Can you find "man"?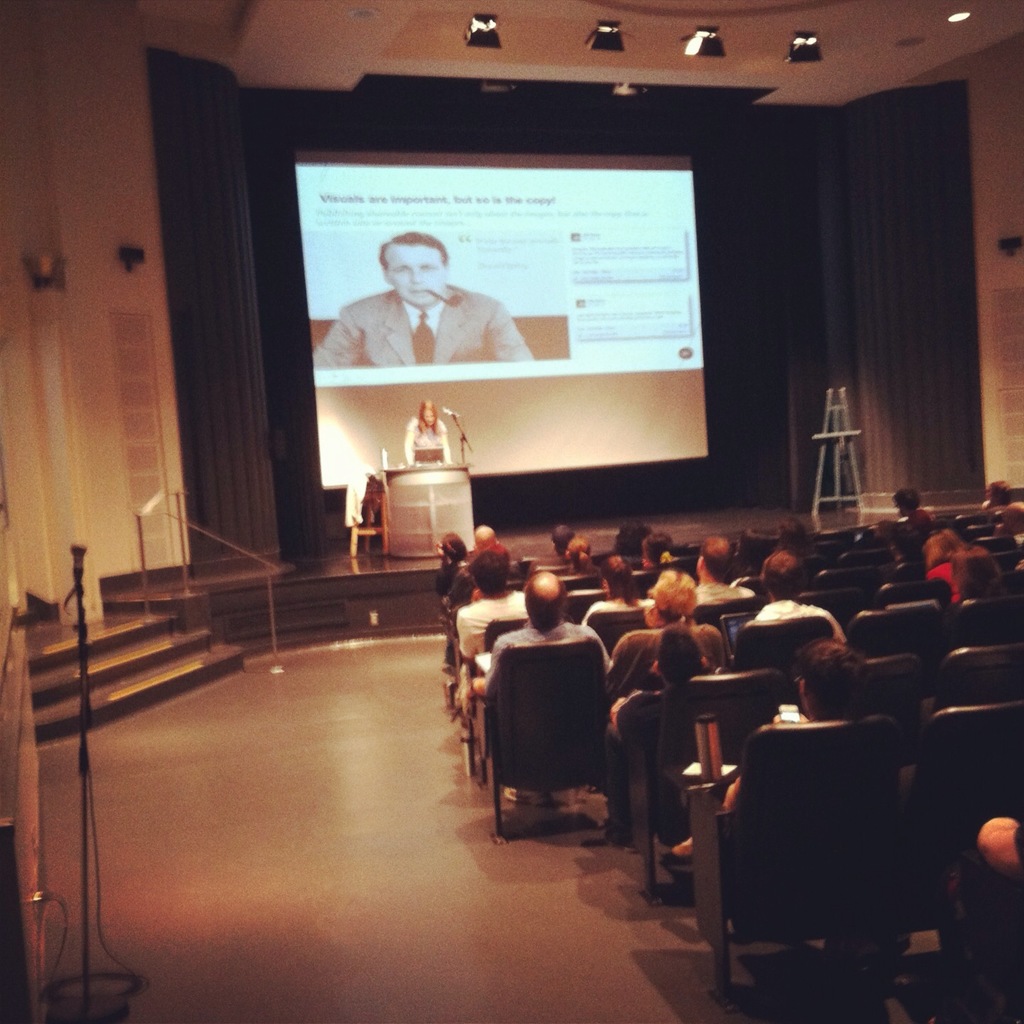
Yes, bounding box: 685 535 745 609.
